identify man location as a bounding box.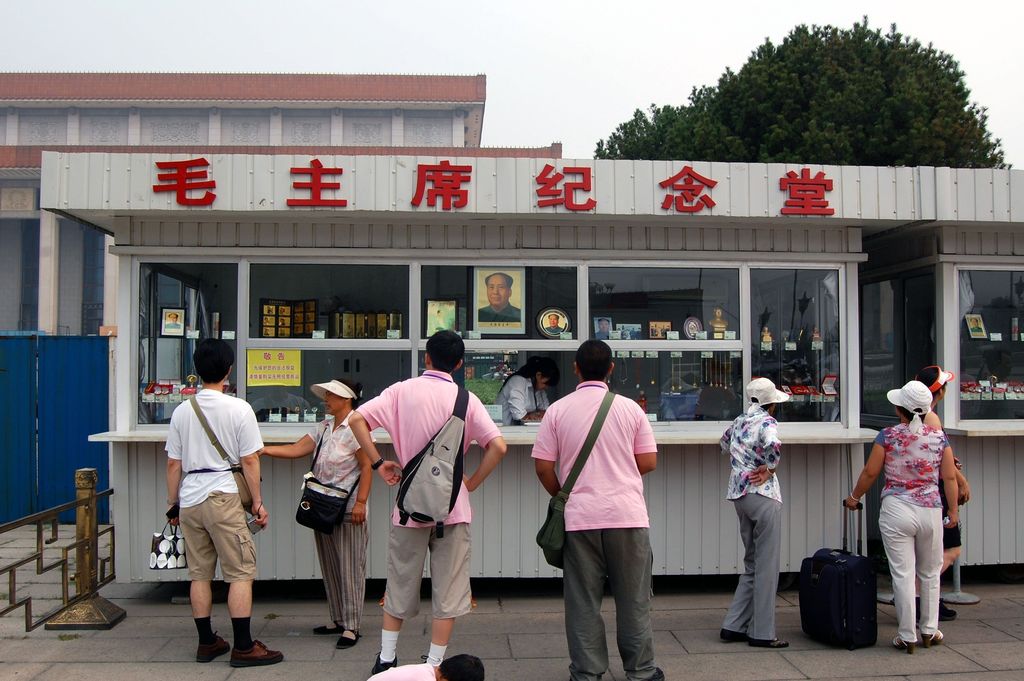
bbox=[545, 310, 564, 334].
